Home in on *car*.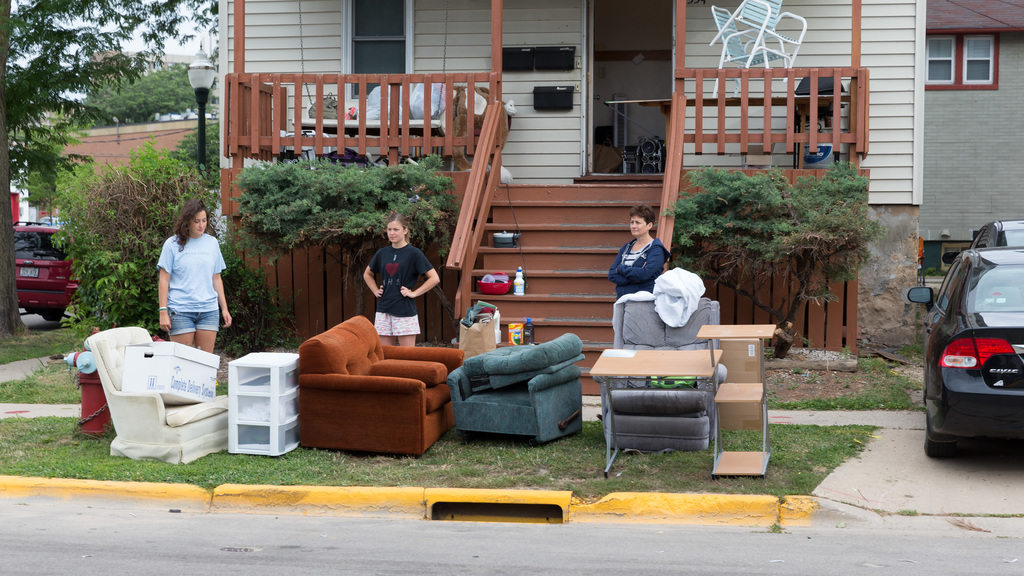
Homed in at region(942, 220, 1023, 266).
